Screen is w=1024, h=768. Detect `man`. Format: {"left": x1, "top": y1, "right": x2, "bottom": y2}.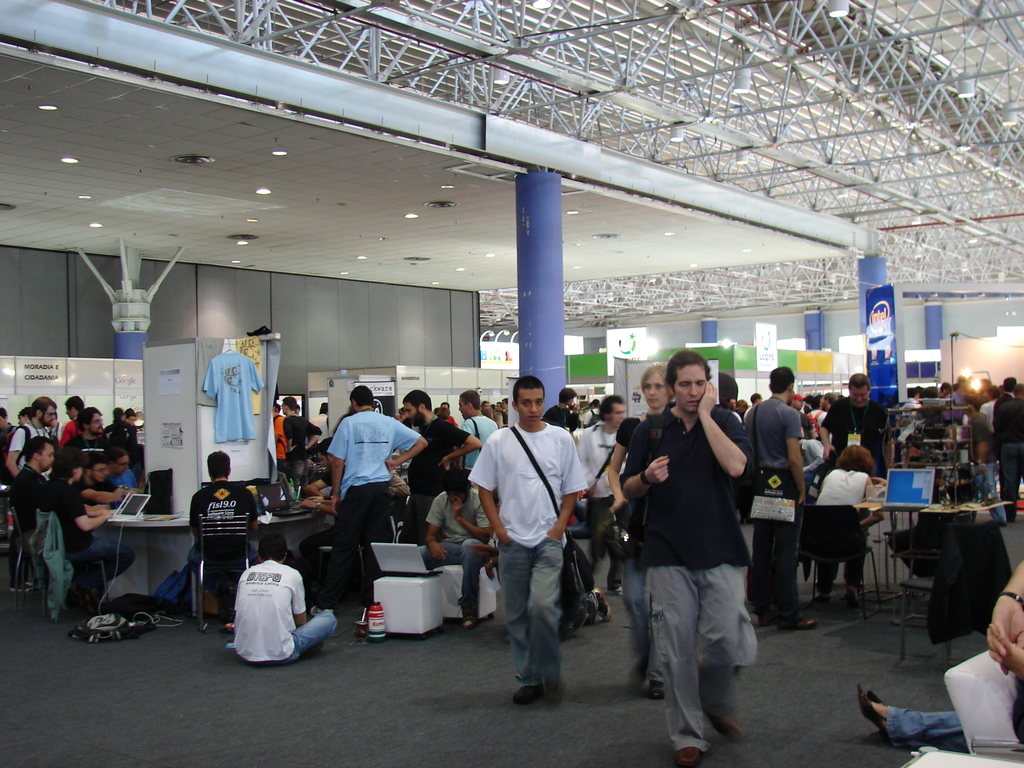
{"left": 119, "top": 447, "right": 148, "bottom": 499}.
